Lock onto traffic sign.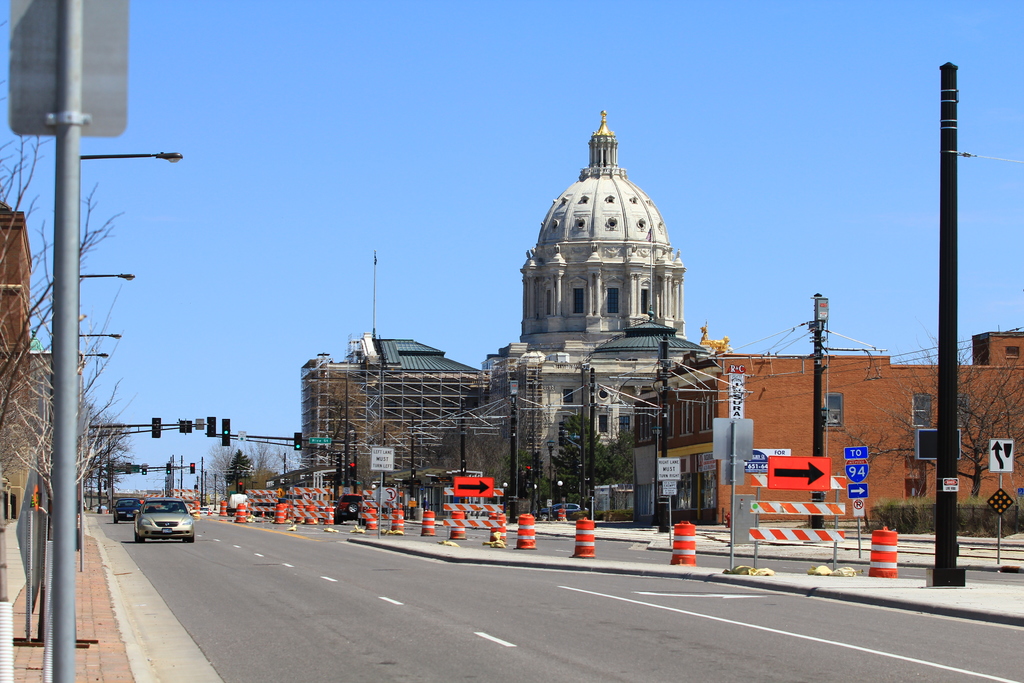
Locked: rect(220, 417, 230, 447).
